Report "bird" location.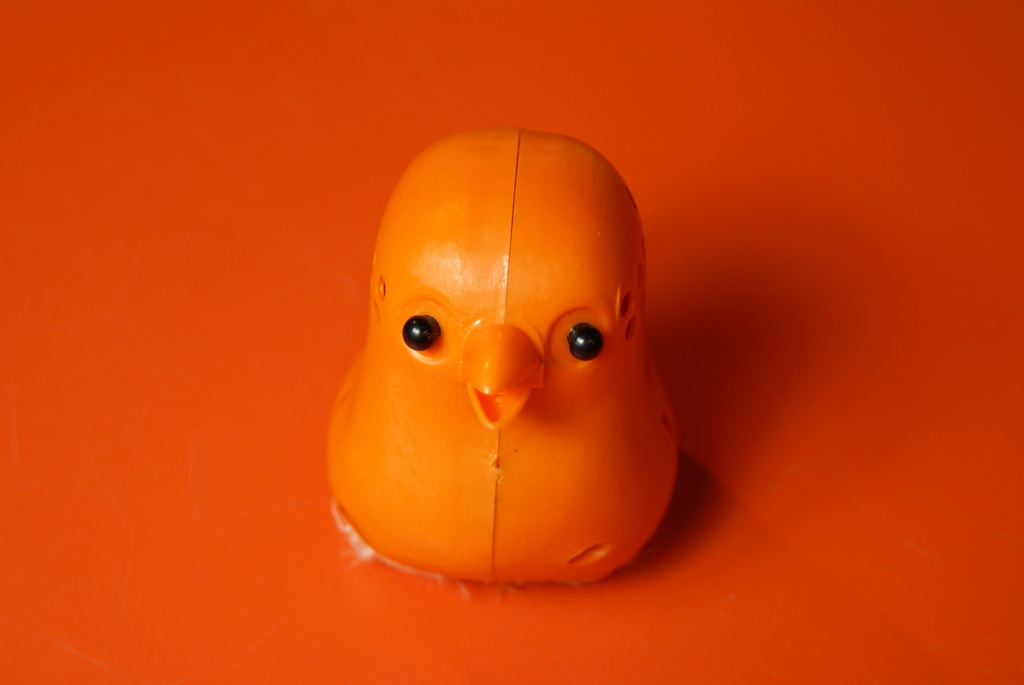
Report: (323,126,688,587).
